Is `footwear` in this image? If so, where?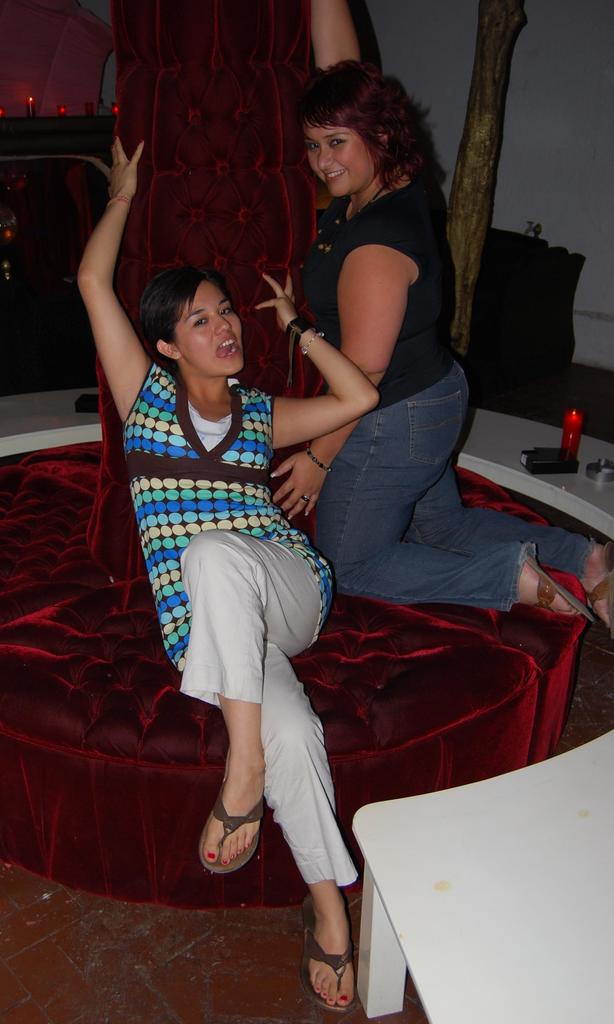
Yes, at (585, 541, 613, 640).
